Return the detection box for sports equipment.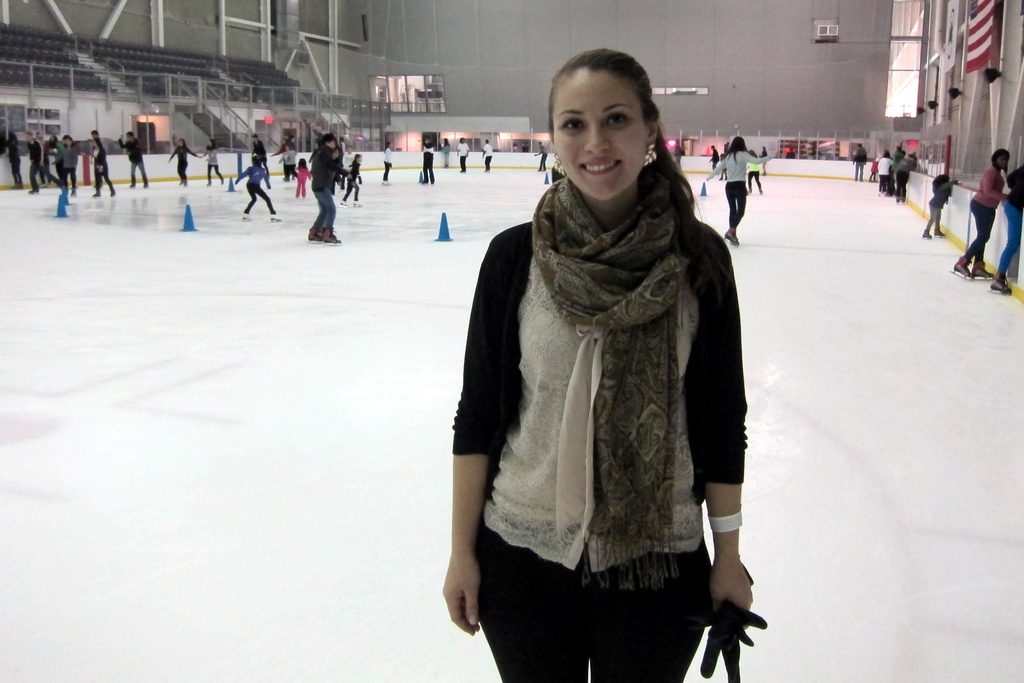
Rect(974, 263, 994, 281).
